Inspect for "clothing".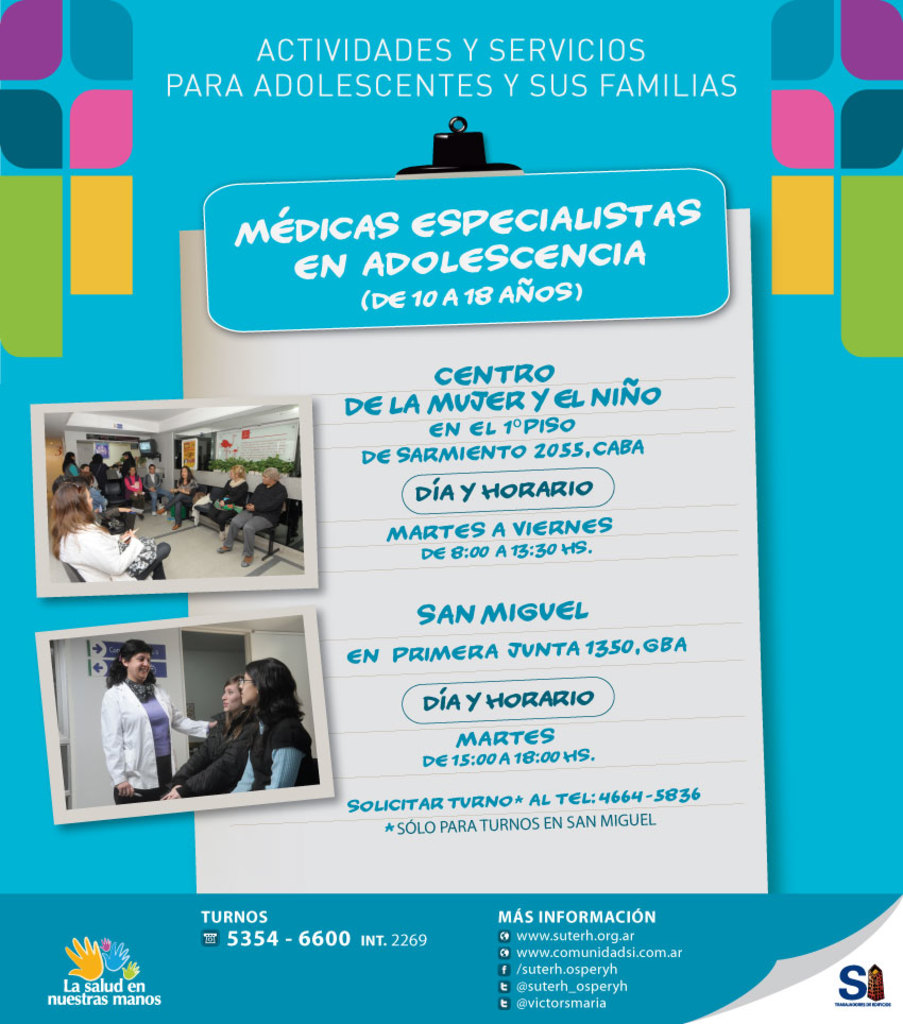
Inspection: [x1=212, y1=472, x2=250, y2=520].
